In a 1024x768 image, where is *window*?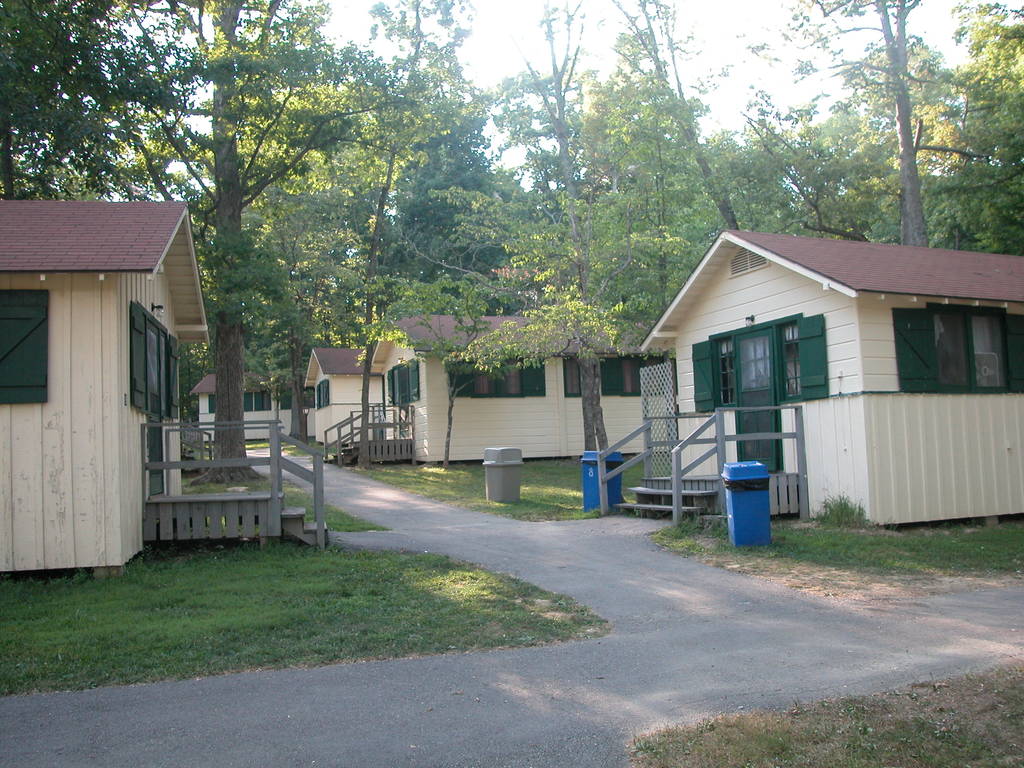
132,303,153,408.
